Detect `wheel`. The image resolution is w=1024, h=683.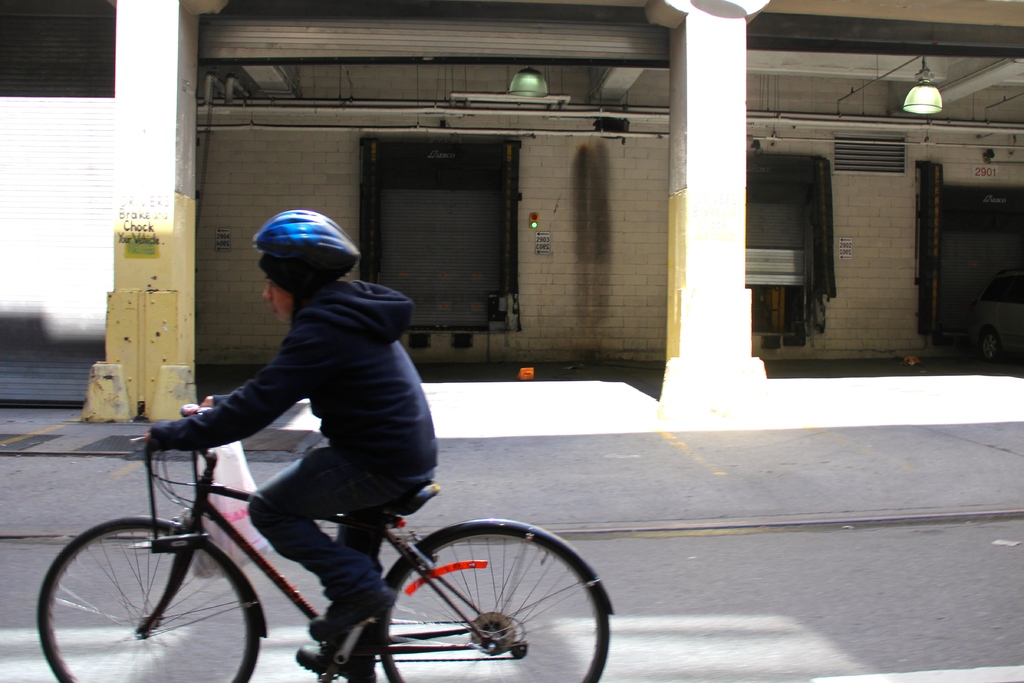
[x1=370, y1=527, x2=598, y2=664].
